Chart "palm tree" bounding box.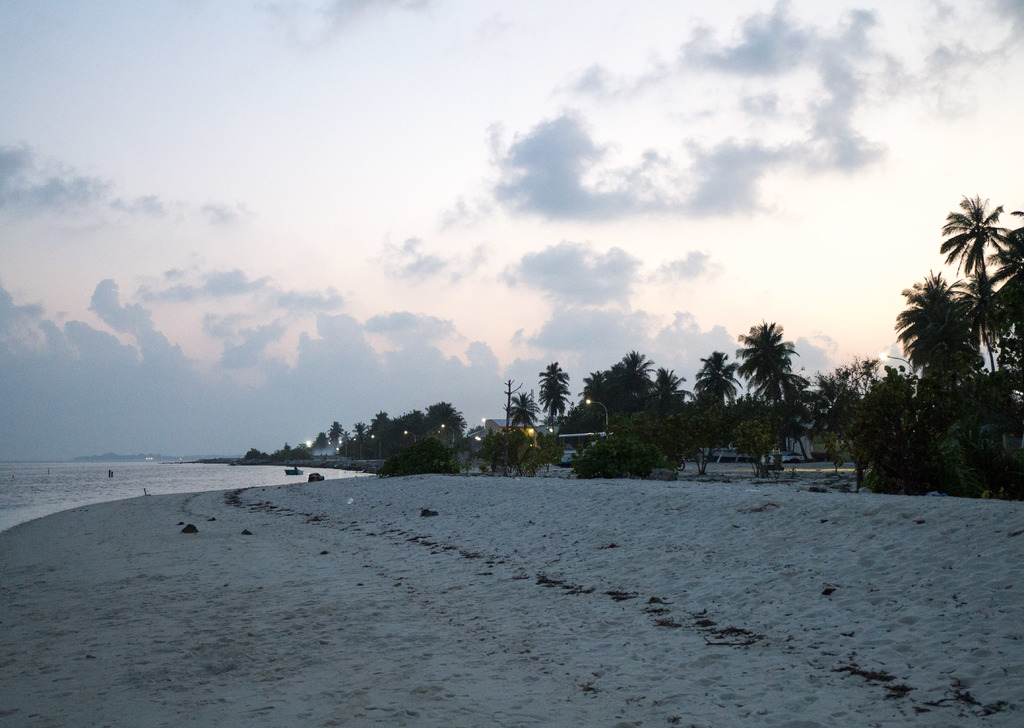
Charted: region(651, 368, 701, 411).
